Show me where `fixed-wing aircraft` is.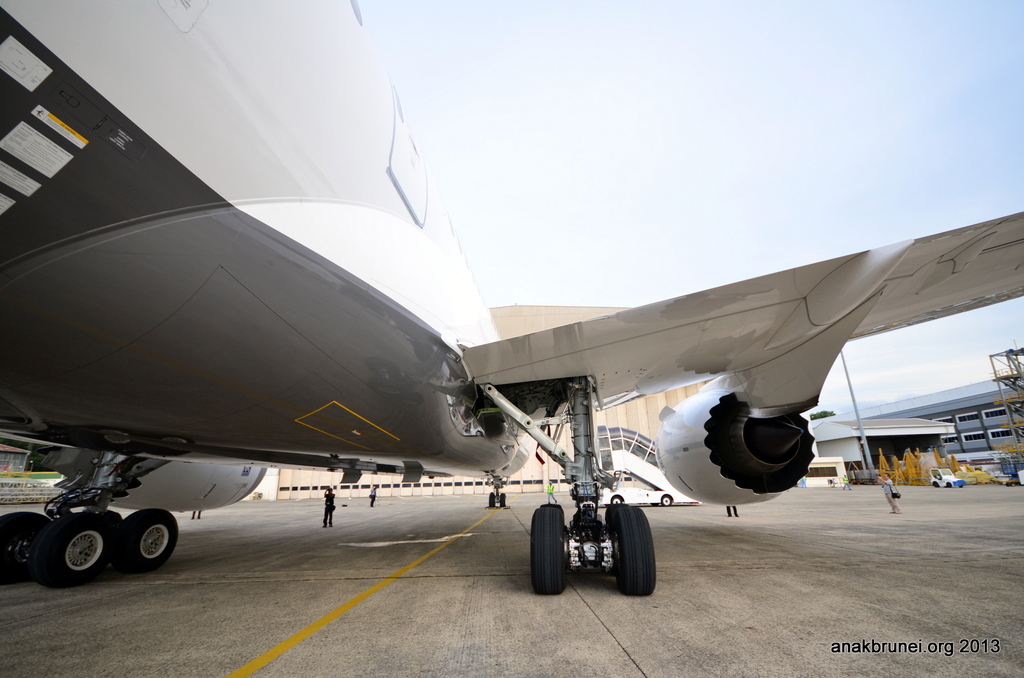
`fixed-wing aircraft` is at x1=0, y1=0, x2=1023, y2=601.
